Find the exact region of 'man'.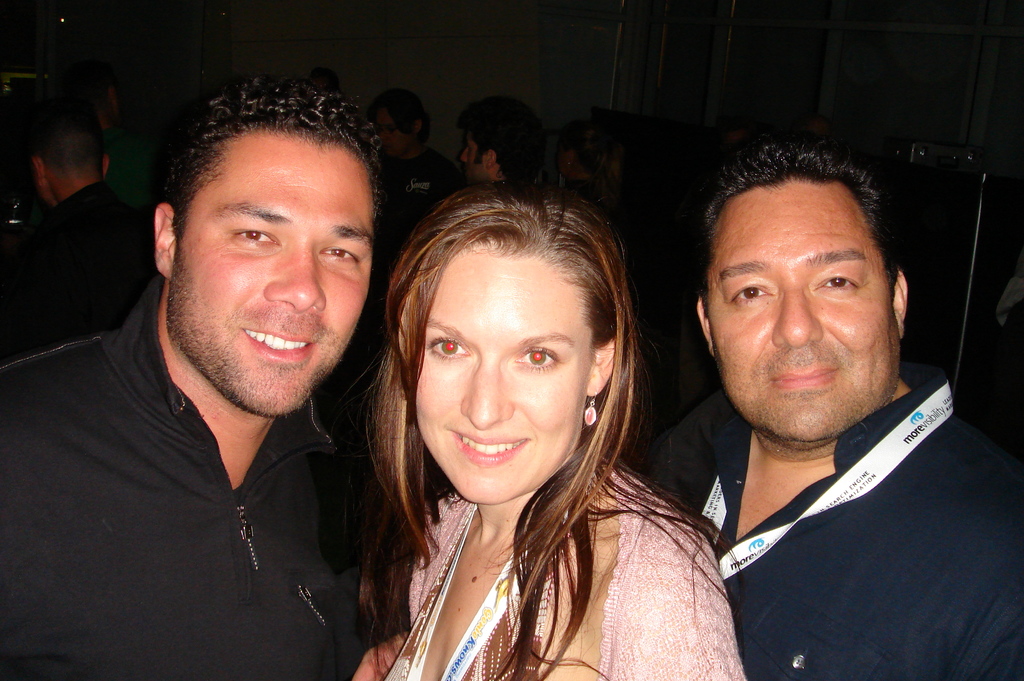
Exact region: detection(641, 129, 1021, 680).
